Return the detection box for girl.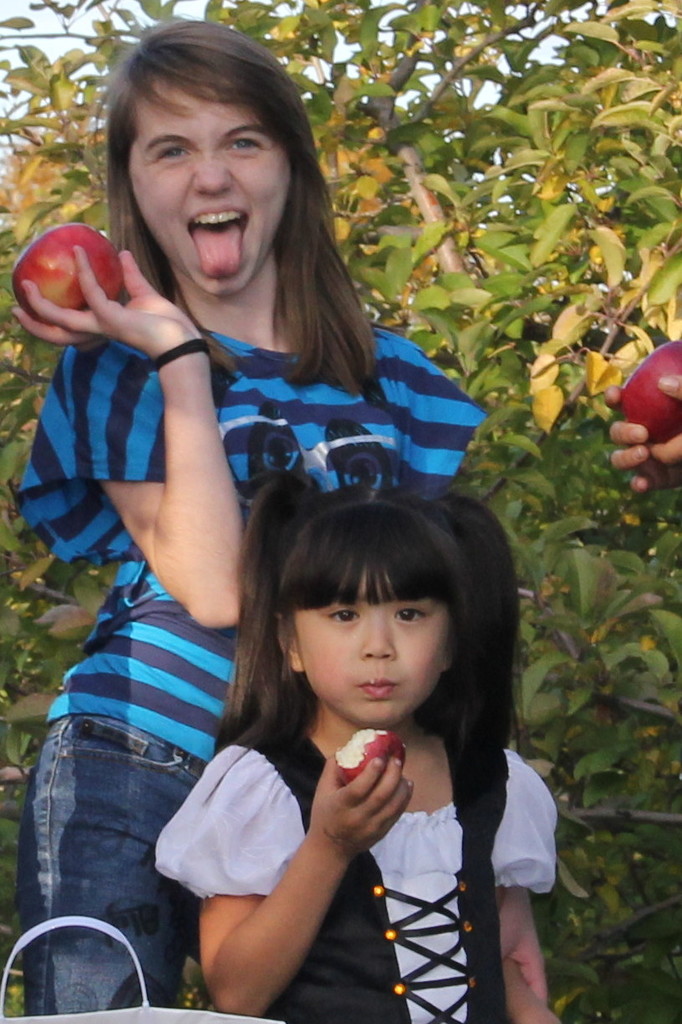
BBox(150, 451, 566, 1023).
